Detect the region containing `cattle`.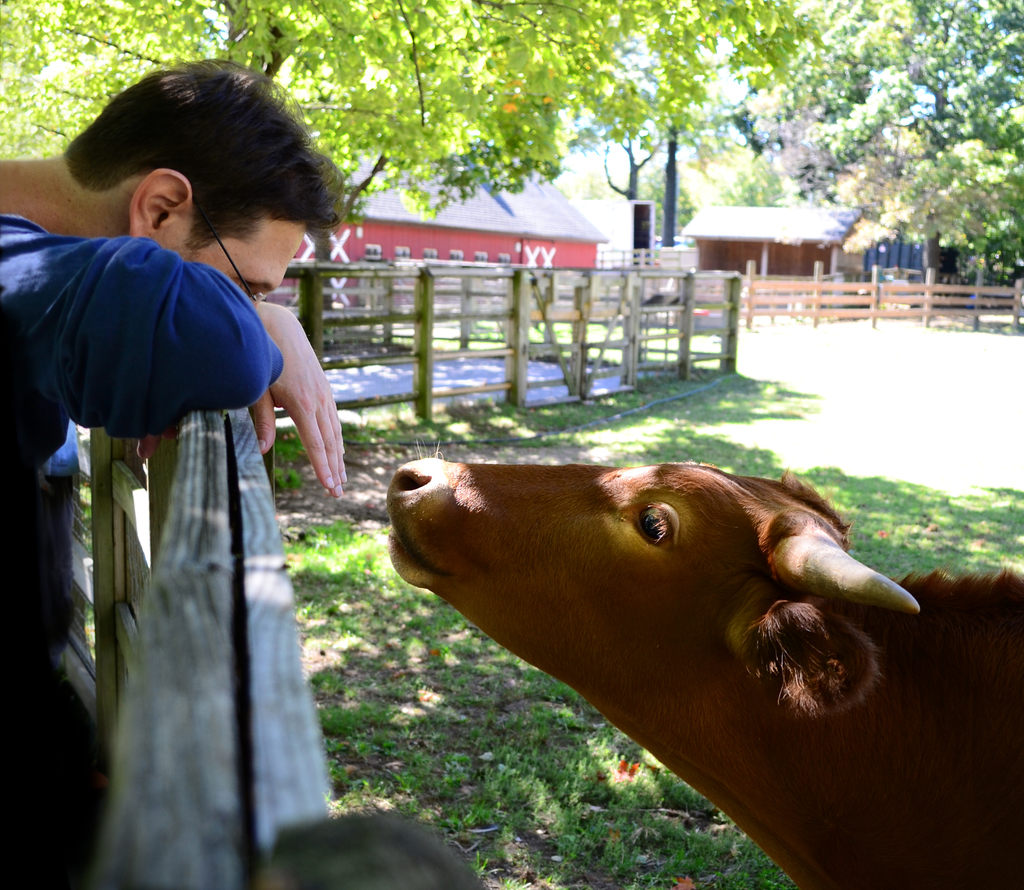
detection(344, 424, 1023, 889).
